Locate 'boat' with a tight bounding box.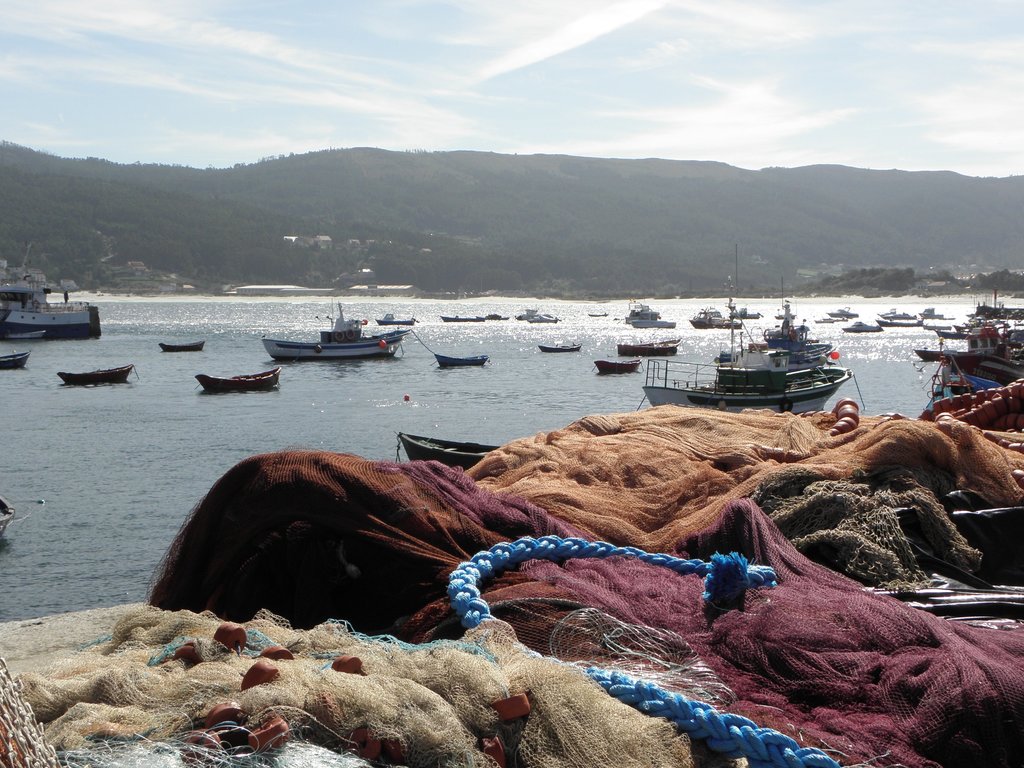
select_region(488, 309, 511, 322).
